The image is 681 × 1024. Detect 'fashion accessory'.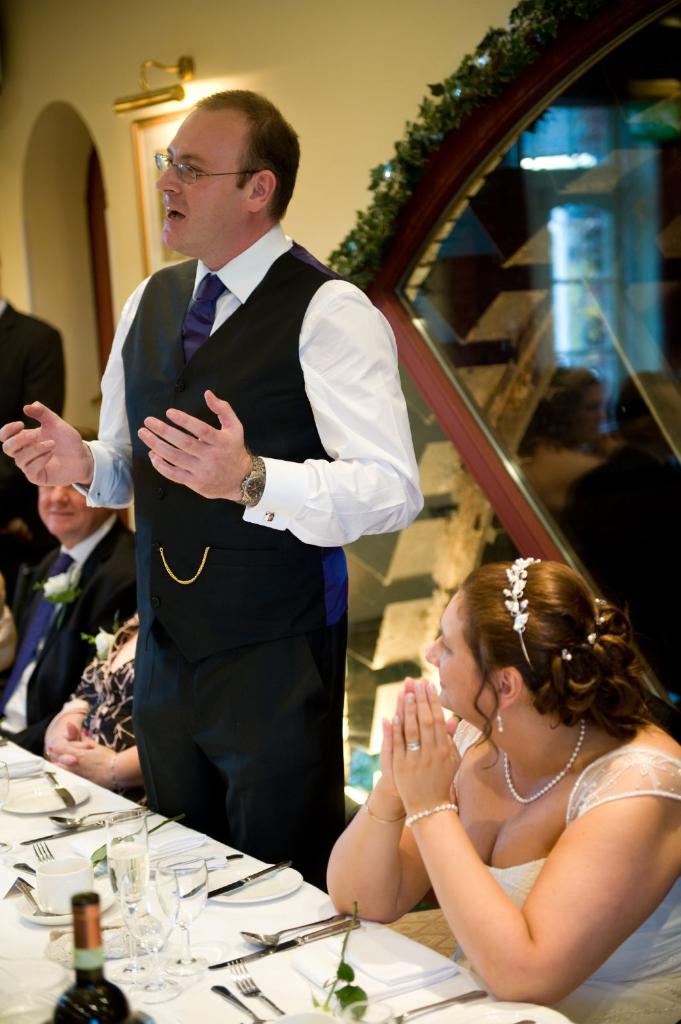
Detection: detection(593, 614, 606, 630).
